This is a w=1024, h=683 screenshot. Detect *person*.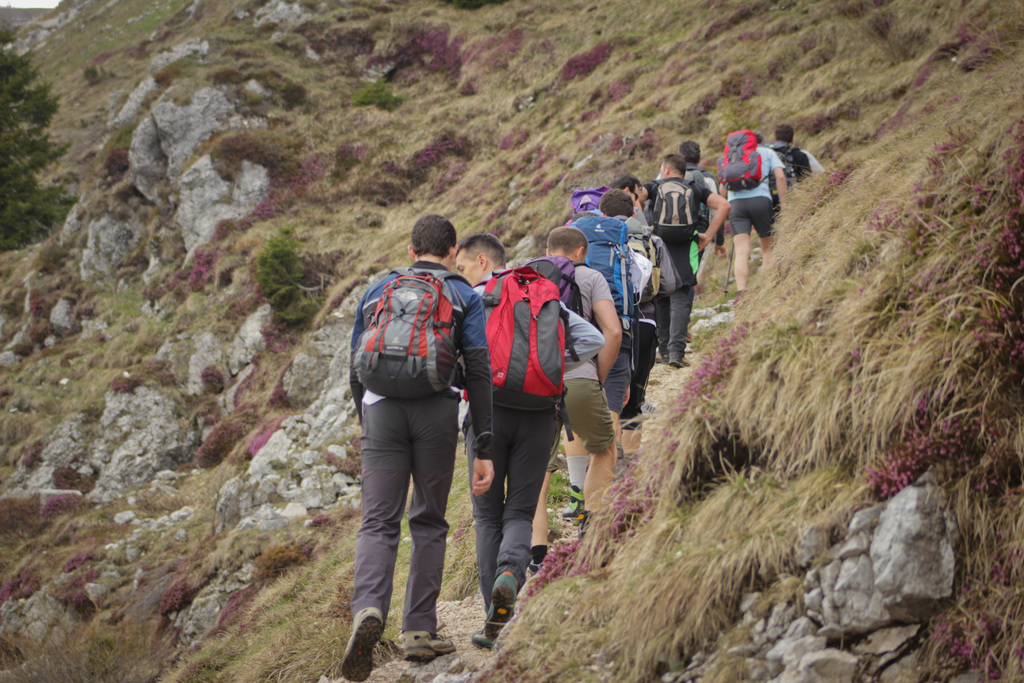
rect(771, 118, 831, 235).
